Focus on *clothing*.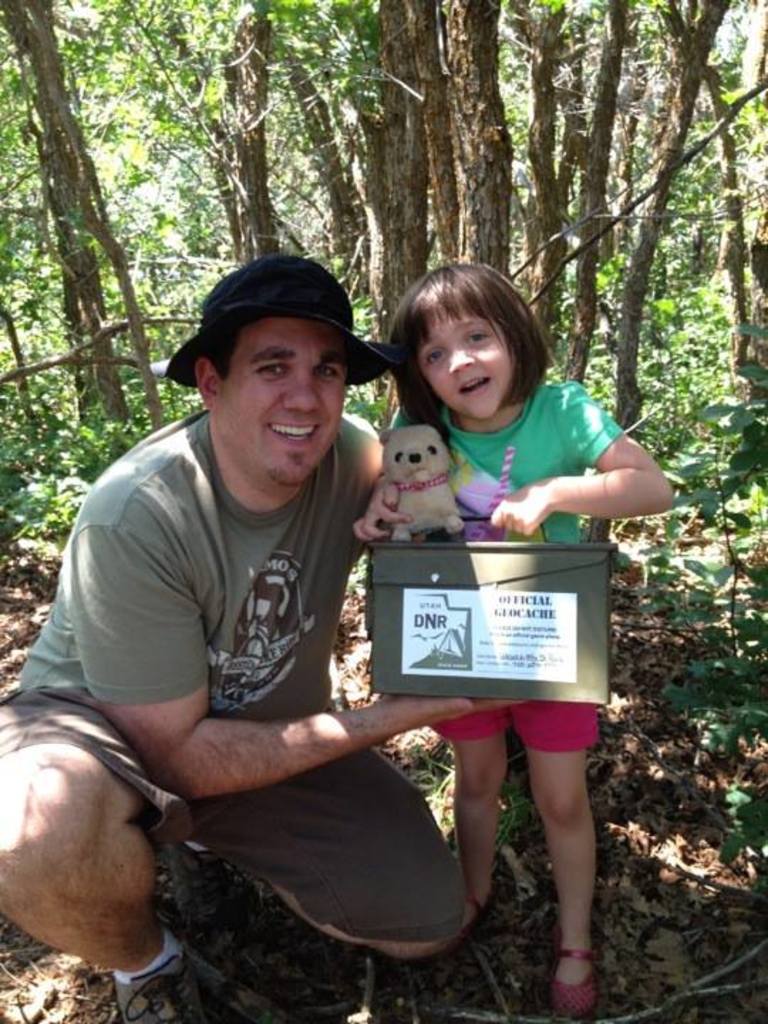
Focused at box=[387, 378, 623, 750].
